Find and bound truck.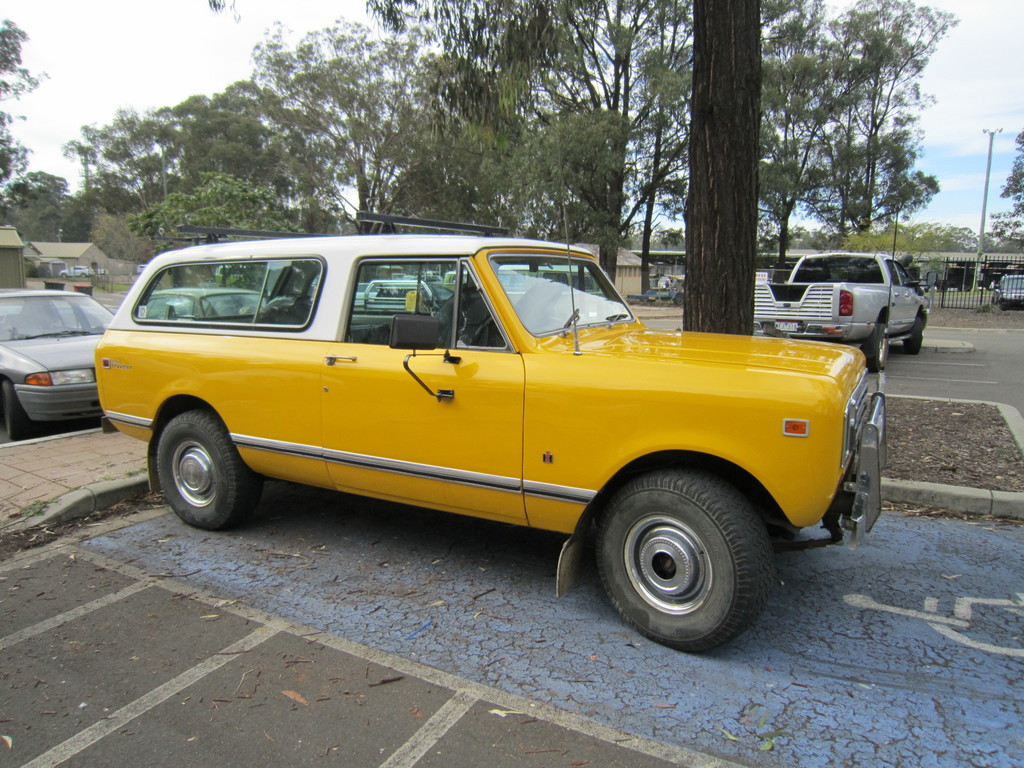
Bound: region(93, 225, 882, 655).
